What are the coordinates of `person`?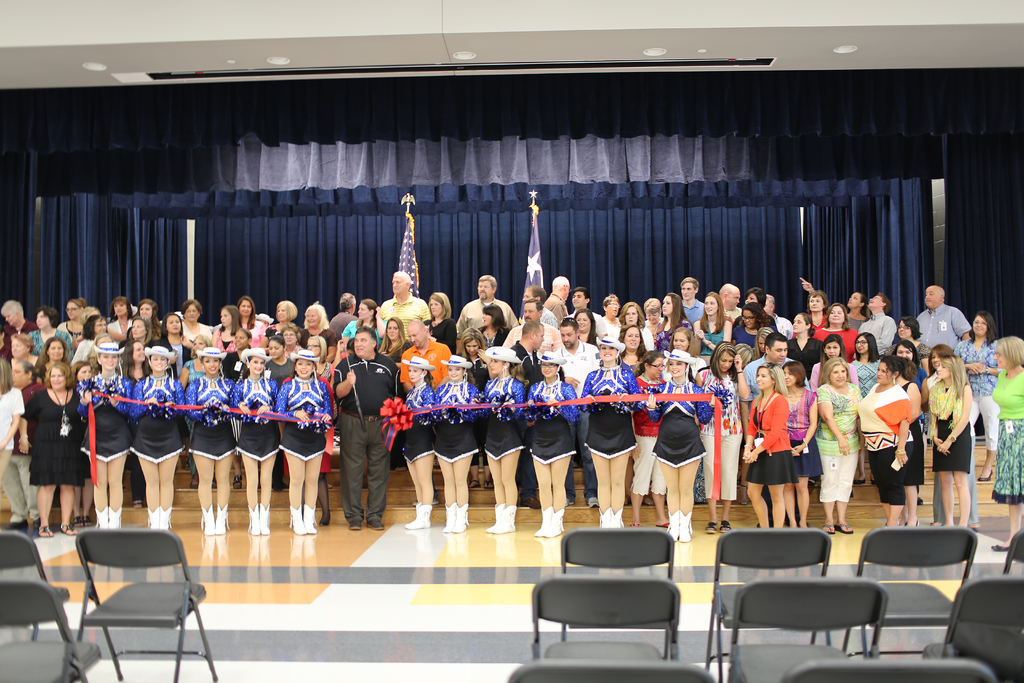
(left=582, top=333, right=639, bottom=530).
